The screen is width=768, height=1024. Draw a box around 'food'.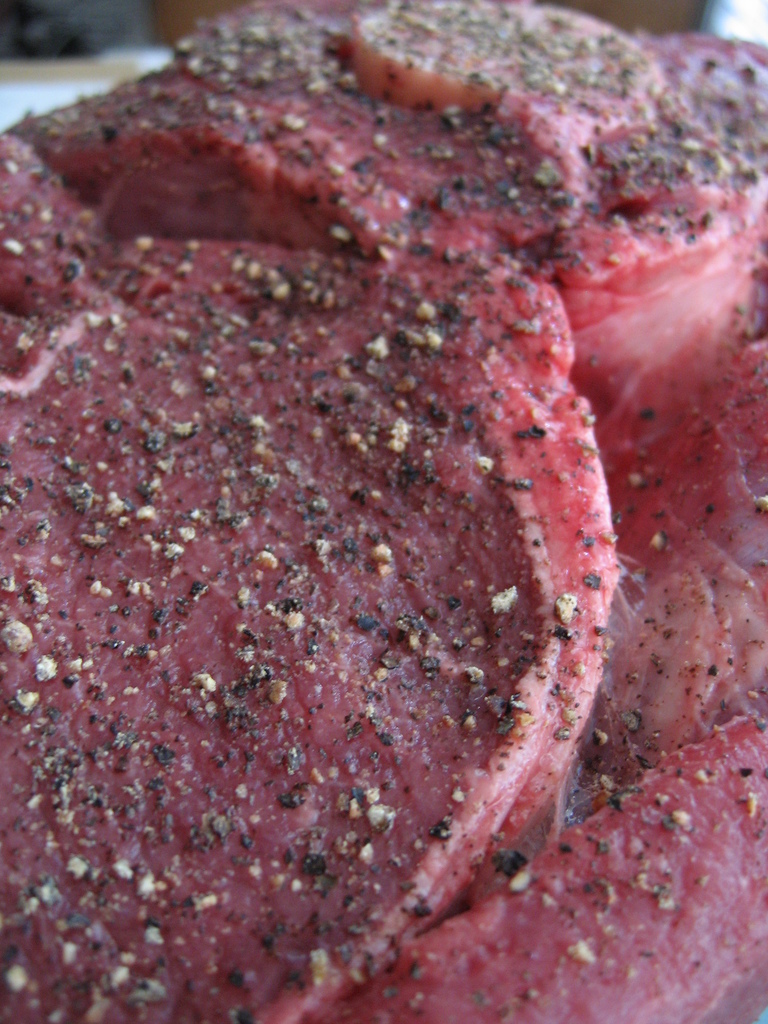
bbox(0, 0, 748, 1023).
